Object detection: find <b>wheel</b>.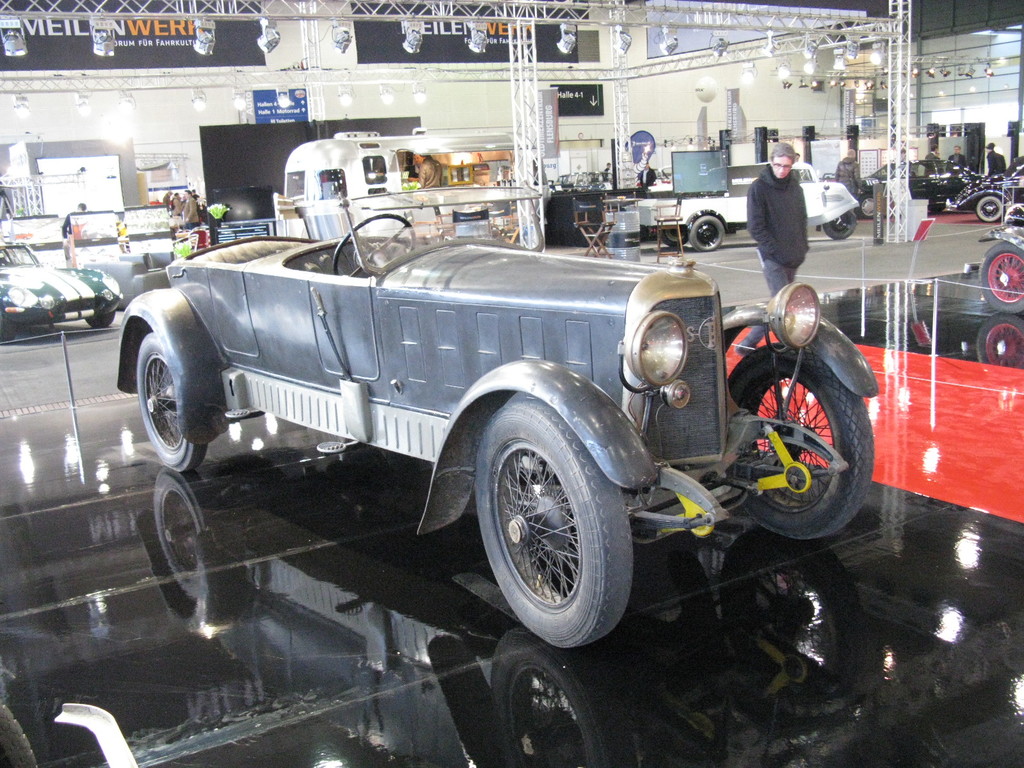
<bbox>136, 330, 208, 470</bbox>.
